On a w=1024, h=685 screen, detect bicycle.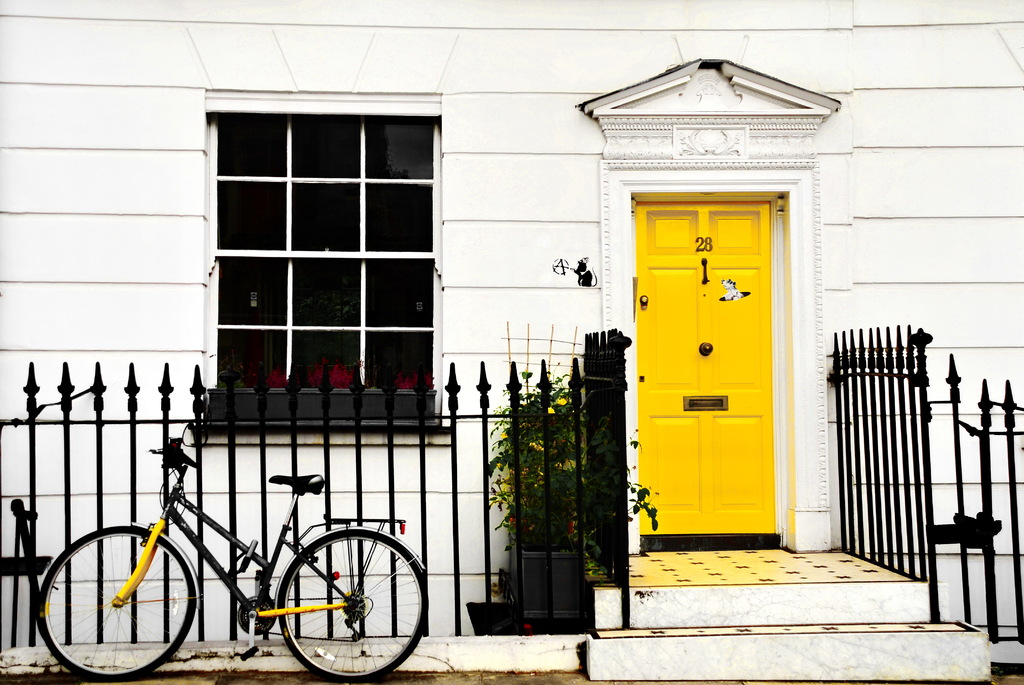
(x1=41, y1=407, x2=427, y2=671).
